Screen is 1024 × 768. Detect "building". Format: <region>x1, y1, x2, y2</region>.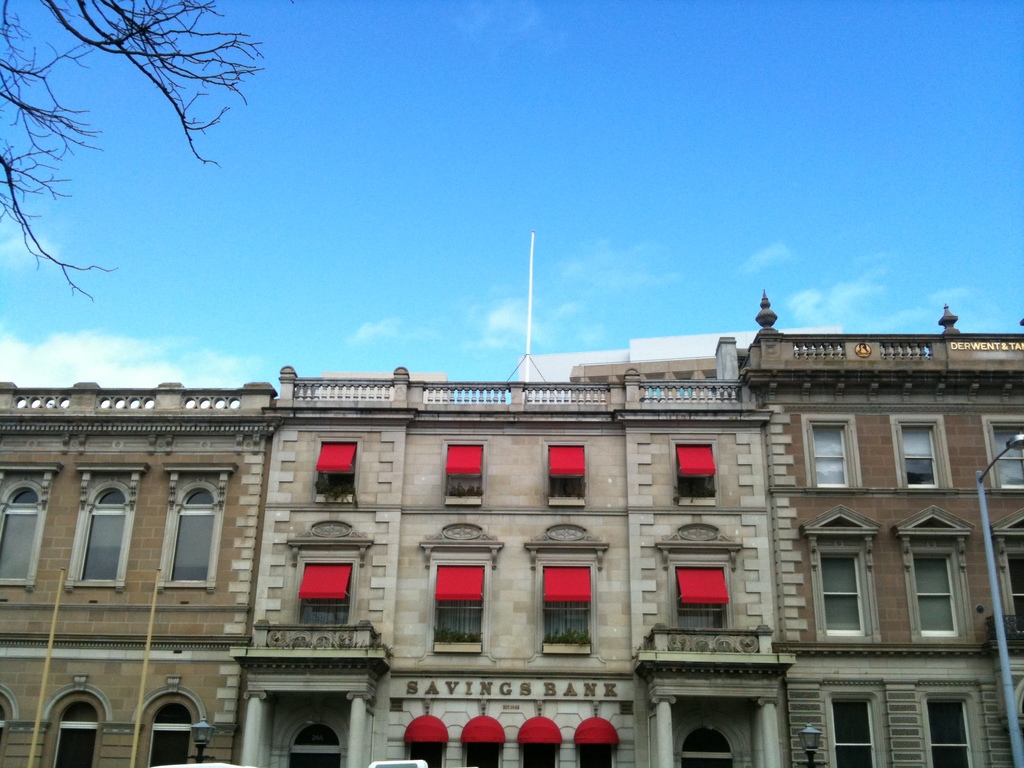
<region>739, 294, 1023, 767</region>.
